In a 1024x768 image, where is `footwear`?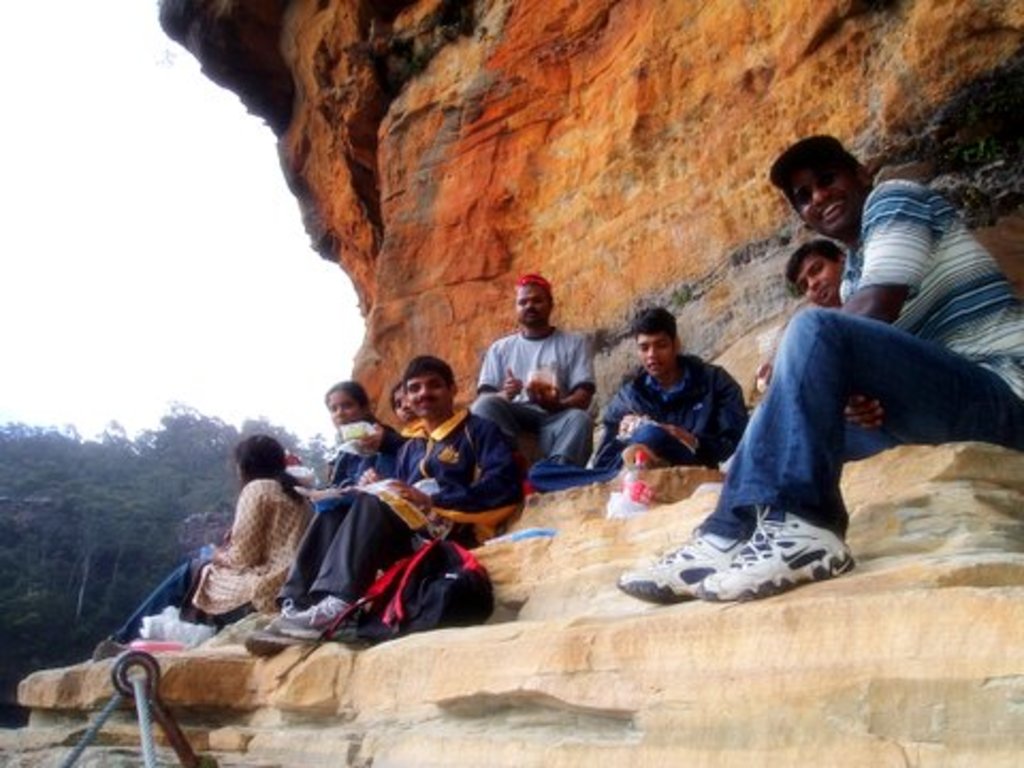
x1=277, y1=593, x2=363, y2=644.
